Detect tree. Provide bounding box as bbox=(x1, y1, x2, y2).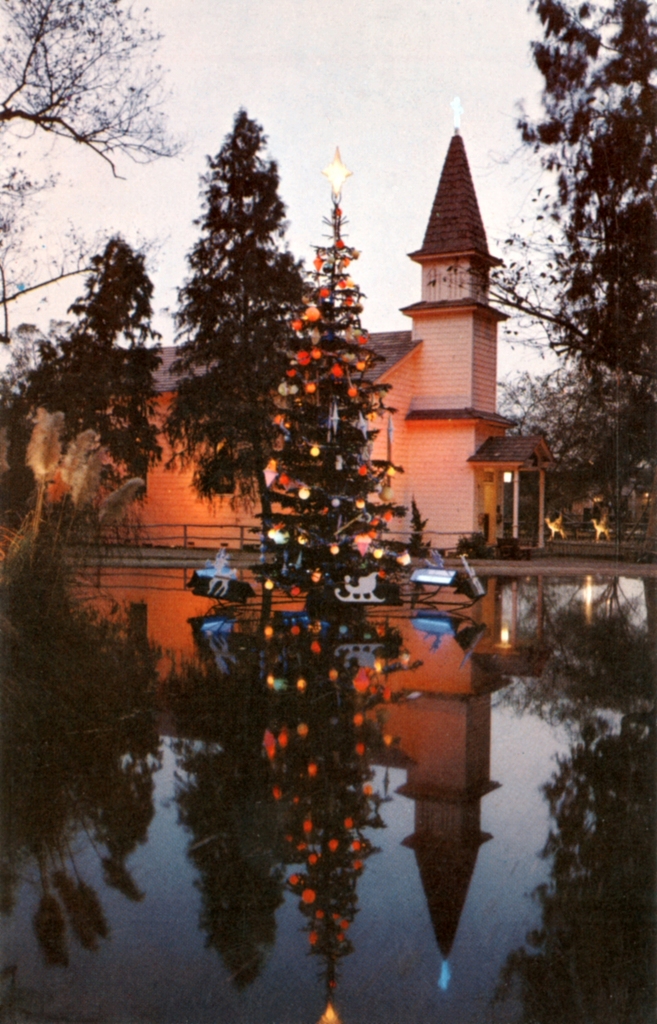
bbox=(161, 108, 313, 566).
